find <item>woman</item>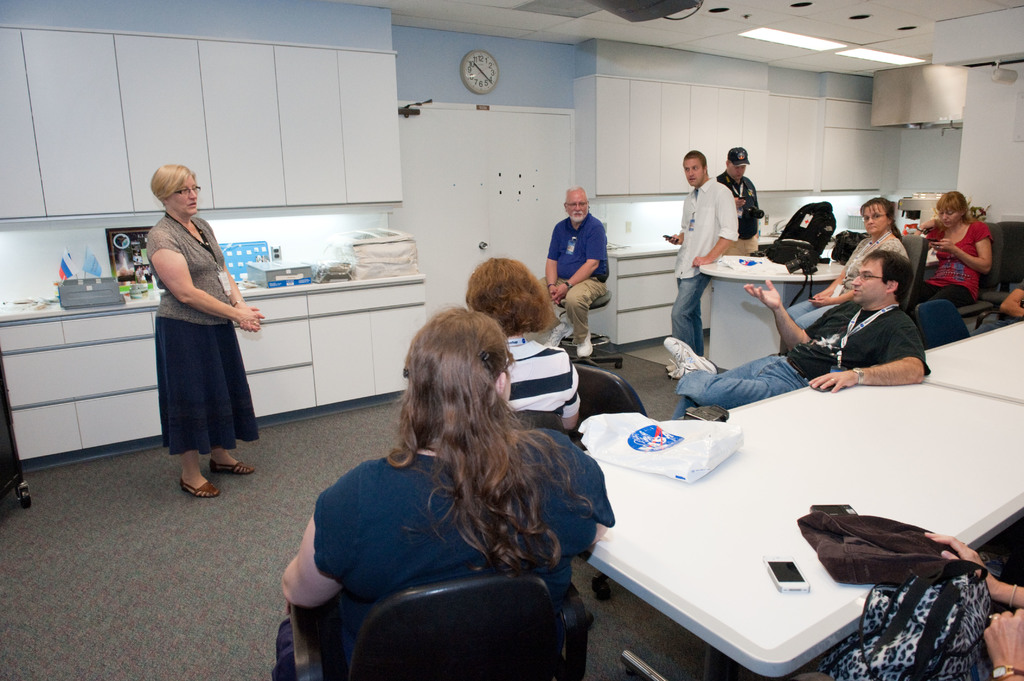
[461,255,588,432]
